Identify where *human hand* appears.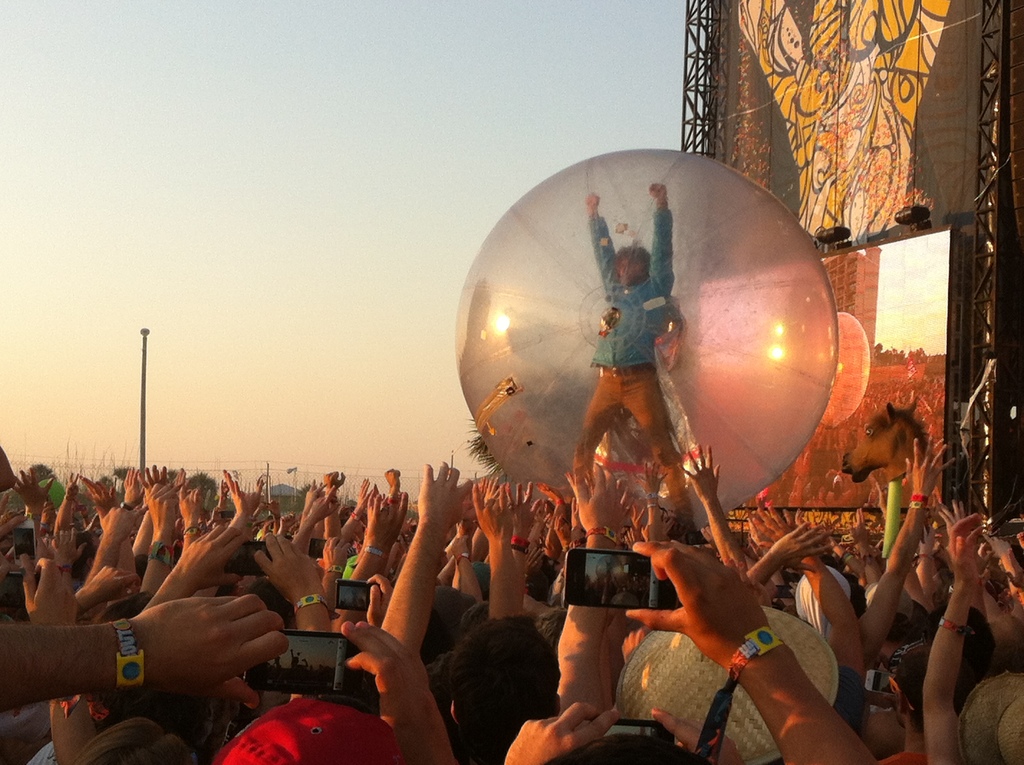
Appears at Rect(648, 184, 668, 200).
